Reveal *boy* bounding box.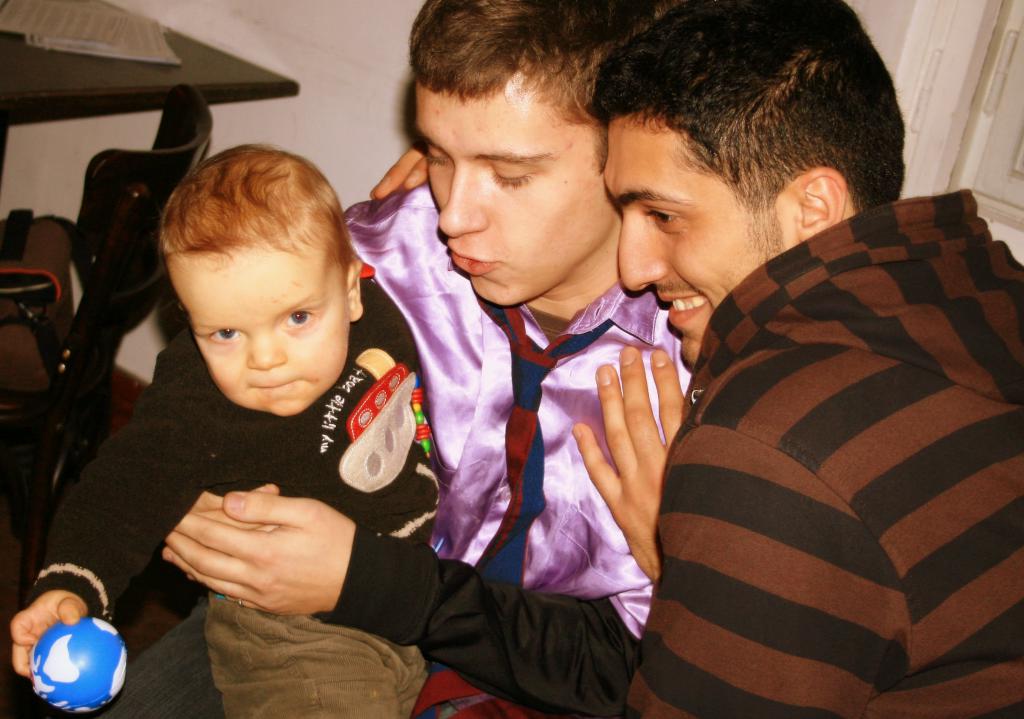
Revealed: <bbox>8, 145, 445, 718</bbox>.
